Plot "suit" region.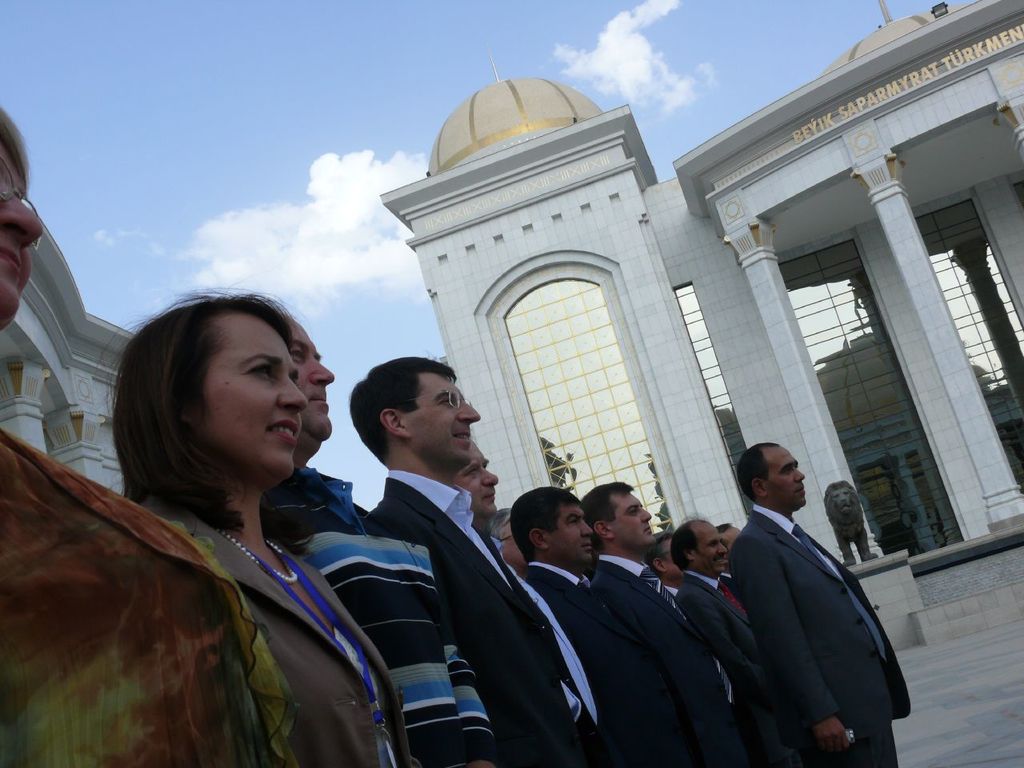
Plotted at <region>674, 567, 778, 767</region>.
